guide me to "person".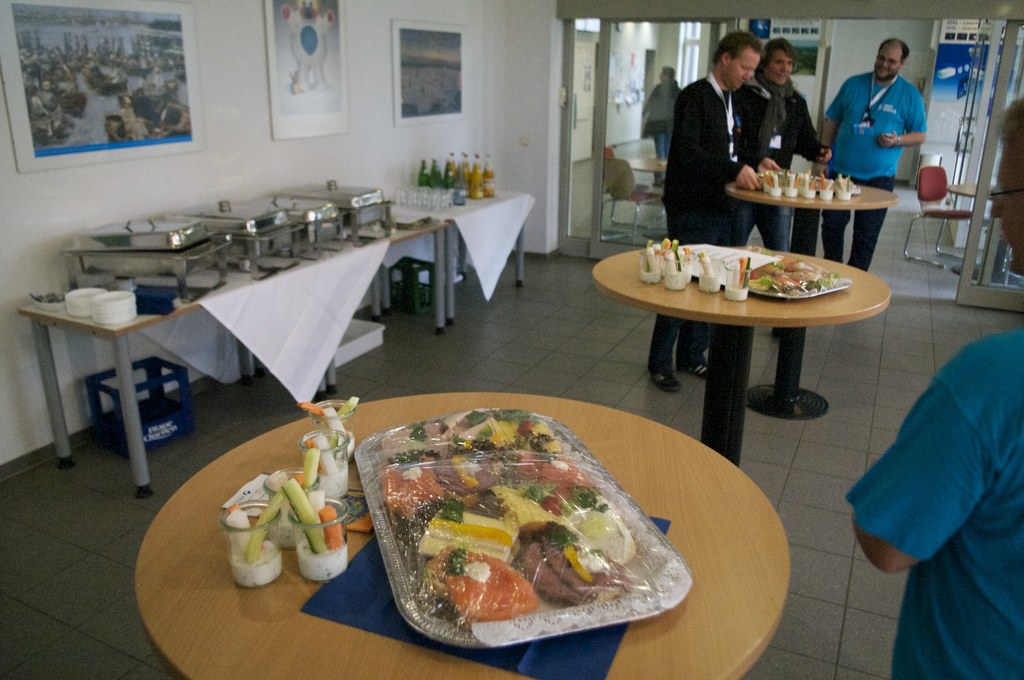
Guidance: <box>647,33,772,395</box>.
